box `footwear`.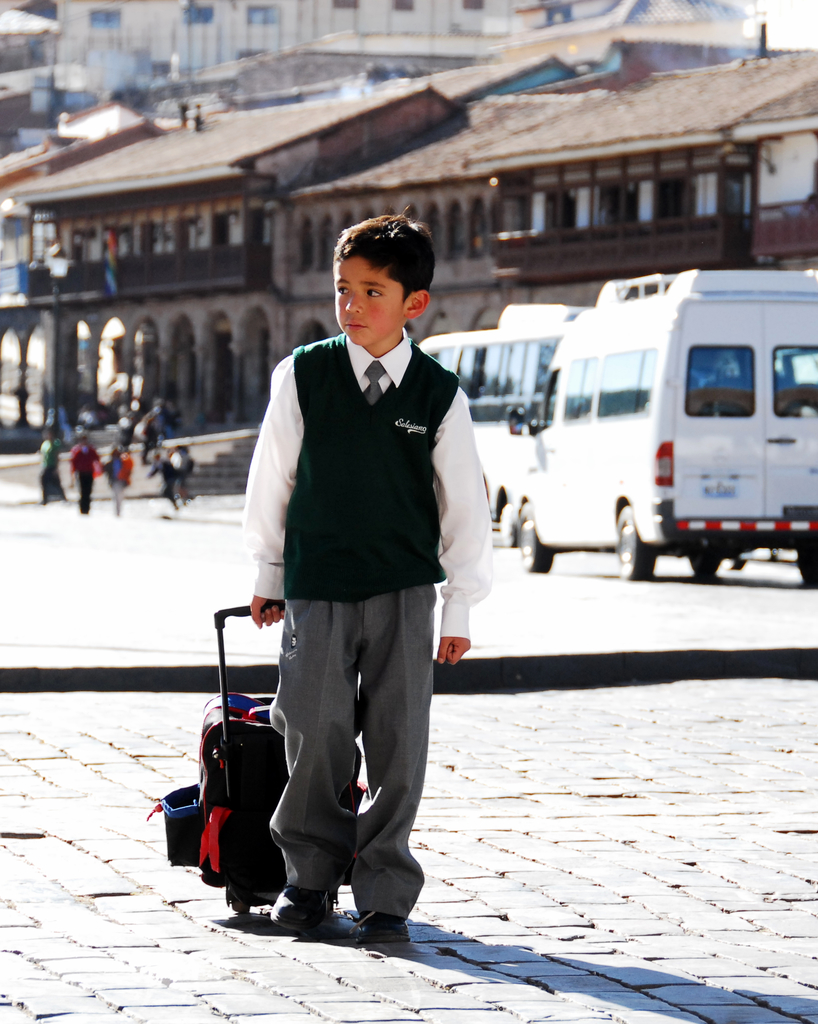
BBox(366, 908, 412, 951).
